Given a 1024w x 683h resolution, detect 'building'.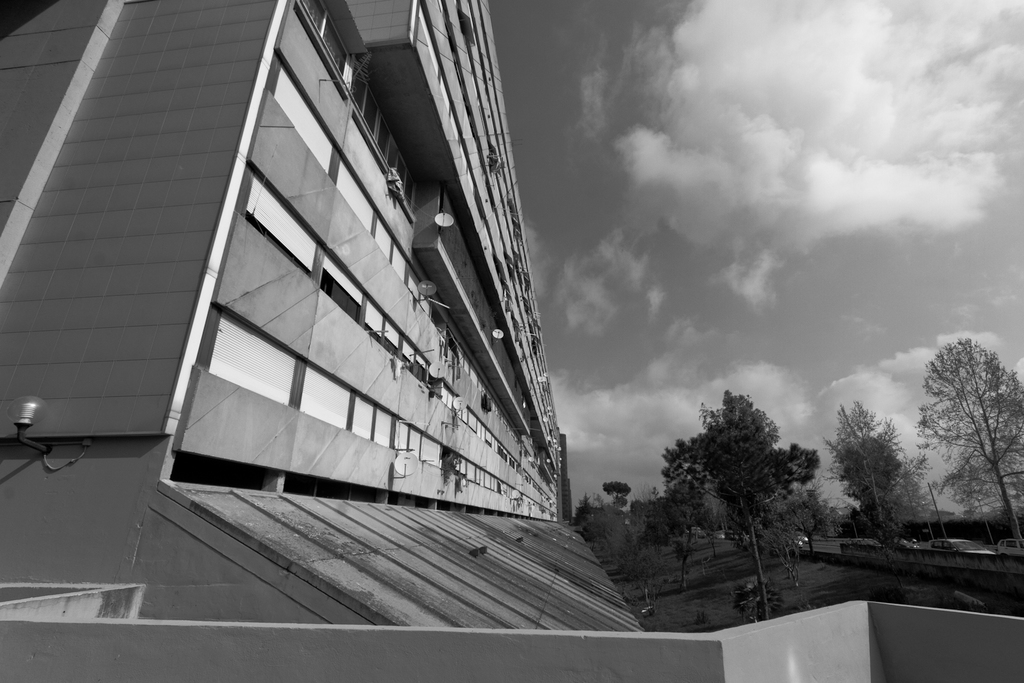
box=[0, 0, 645, 635].
